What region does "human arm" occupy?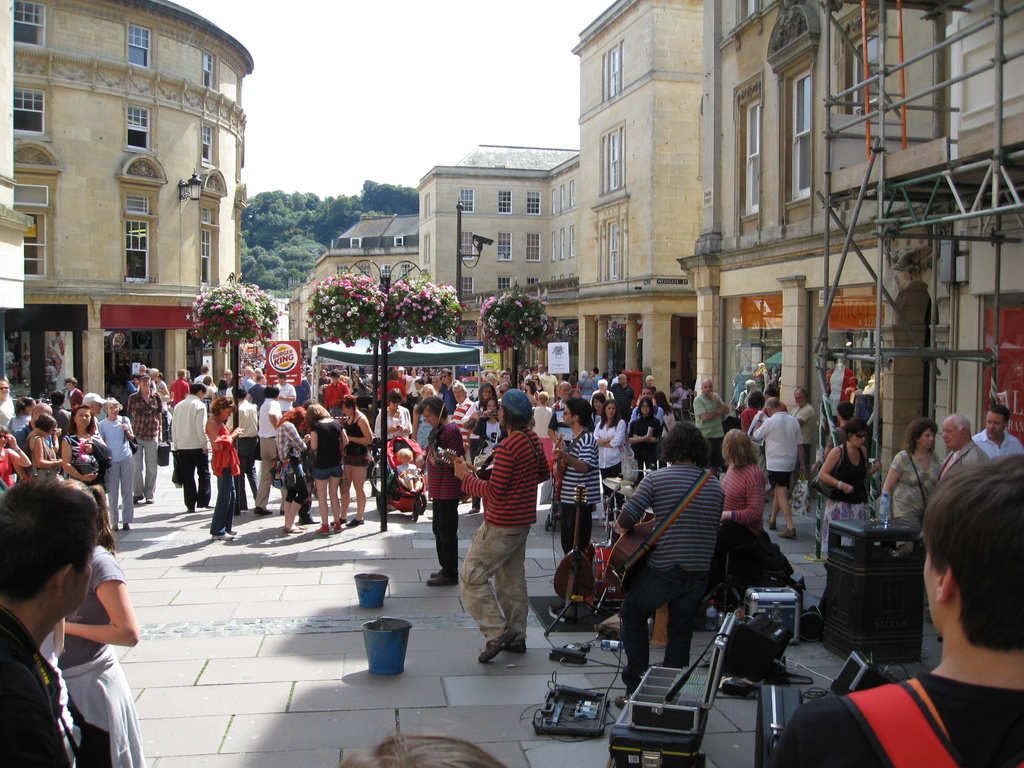
209, 388, 216, 400.
